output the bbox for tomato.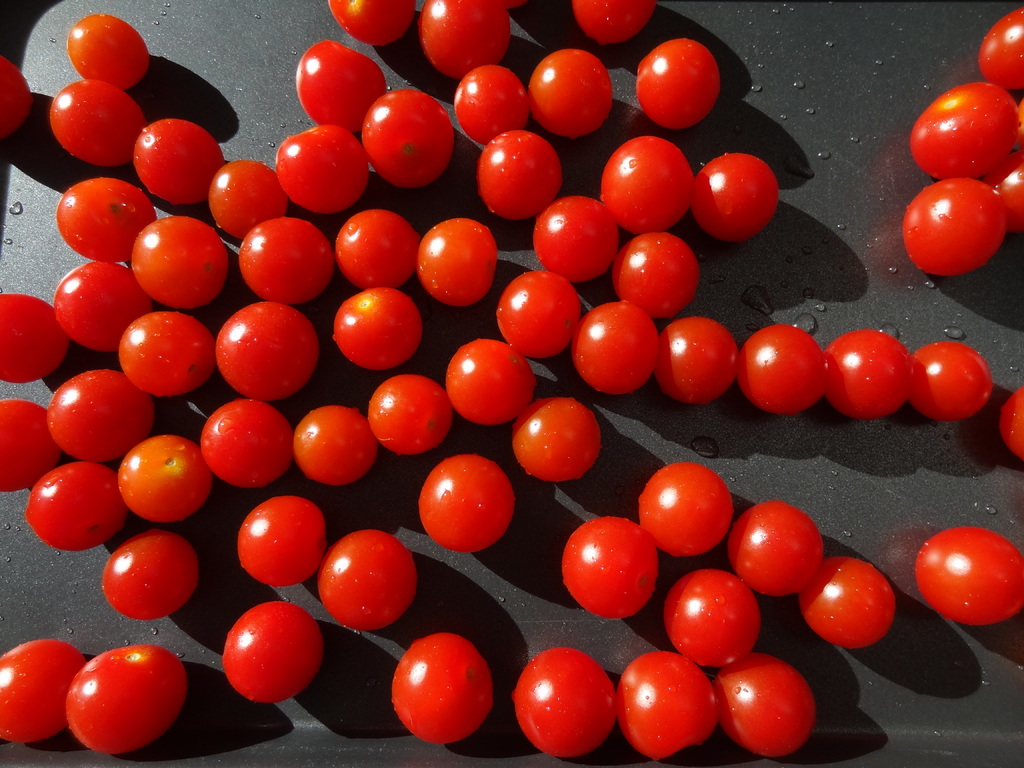
919/527/1023/628.
